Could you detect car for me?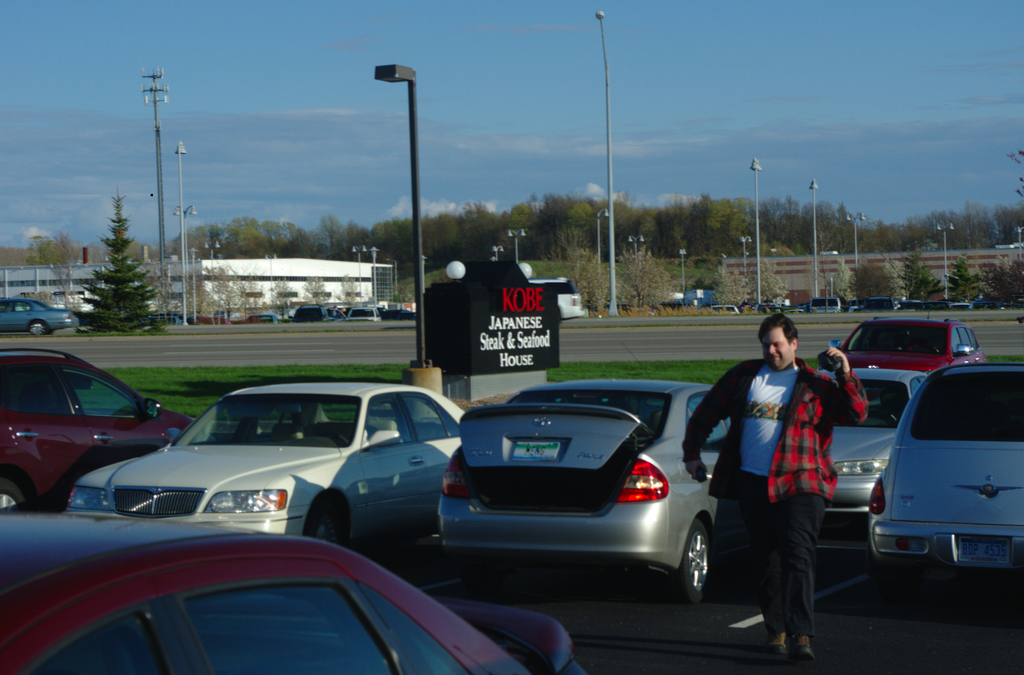
Detection result: <bbox>430, 336, 733, 608</bbox>.
